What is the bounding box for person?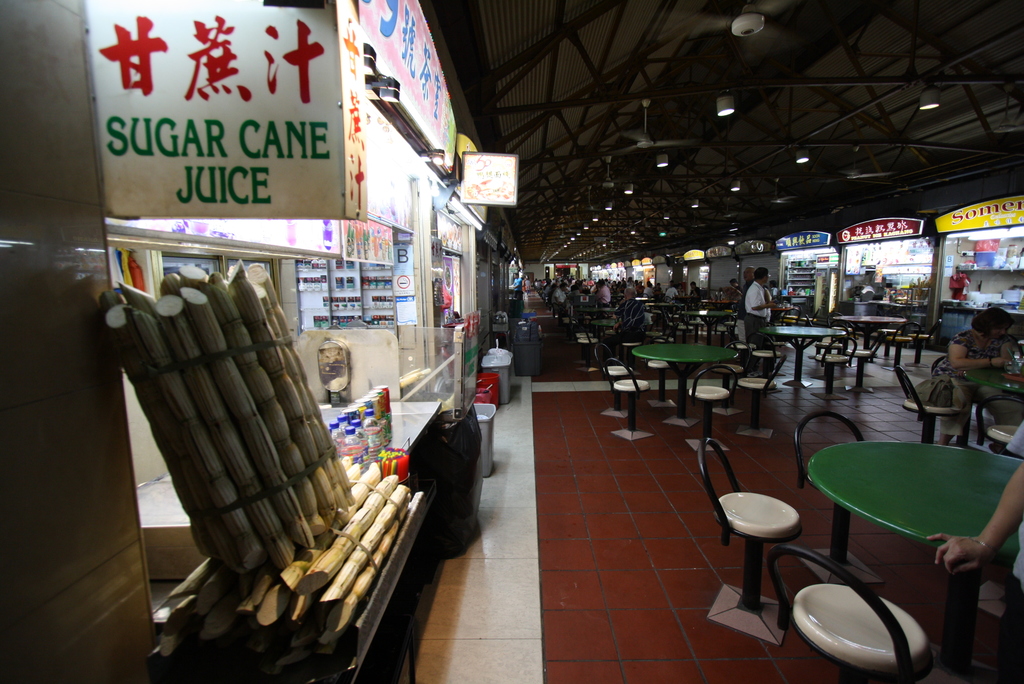
bbox(927, 419, 1023, 682).
